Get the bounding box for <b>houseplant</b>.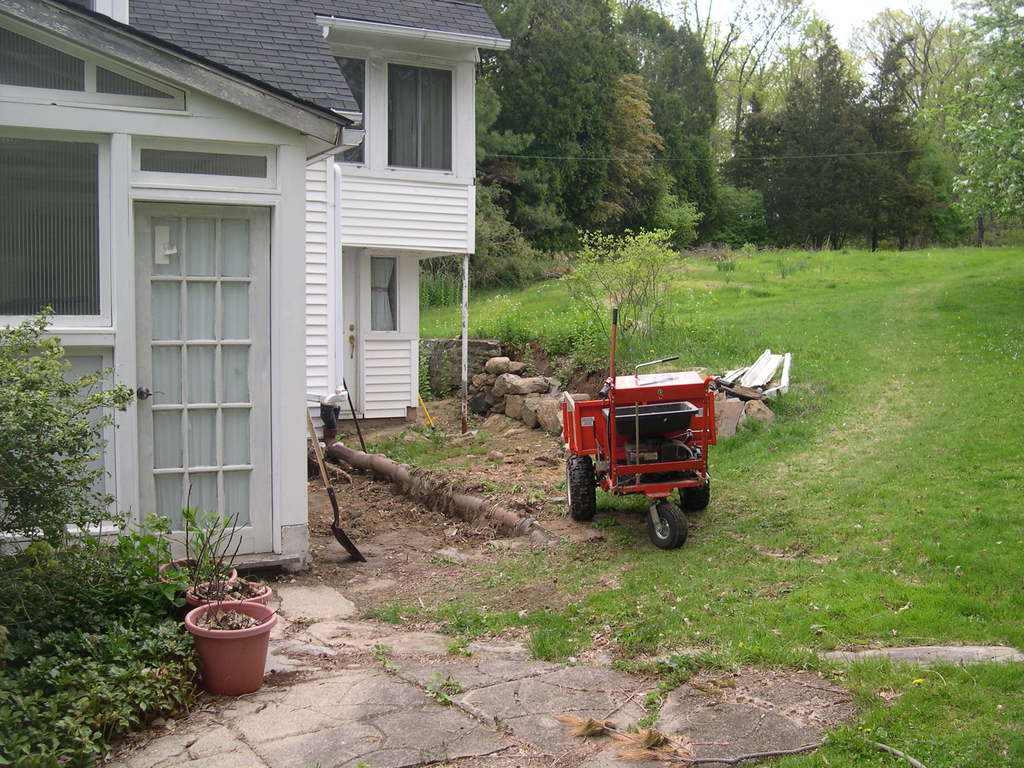
{"left": 149, "top": 477, "right": 243, "bottom": 587}.
